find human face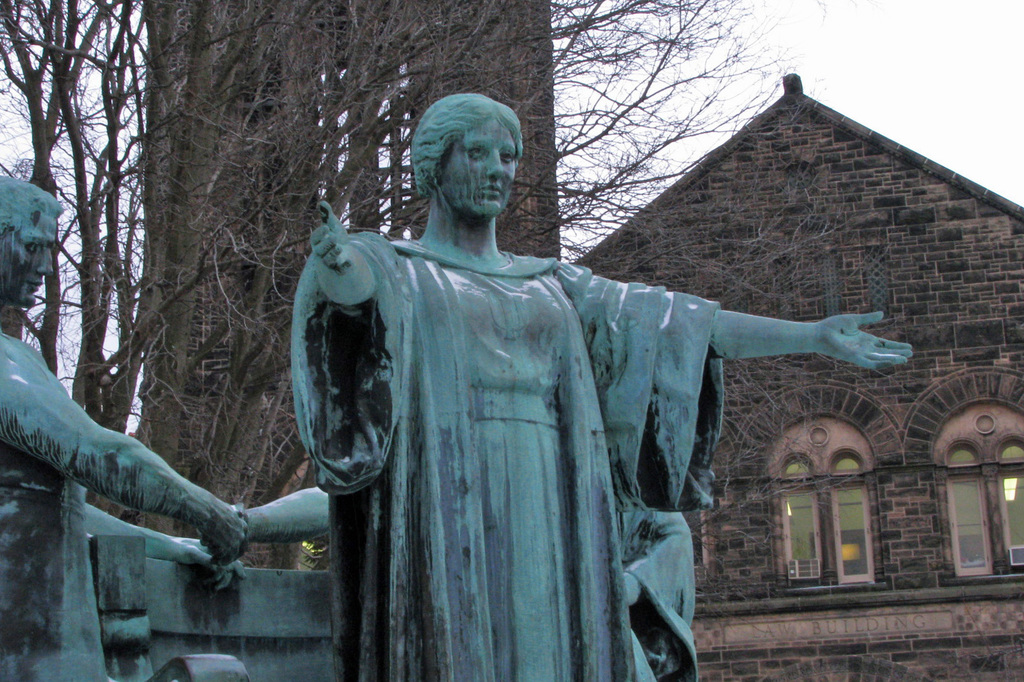
bbox=(446, 117, 519, 214)
